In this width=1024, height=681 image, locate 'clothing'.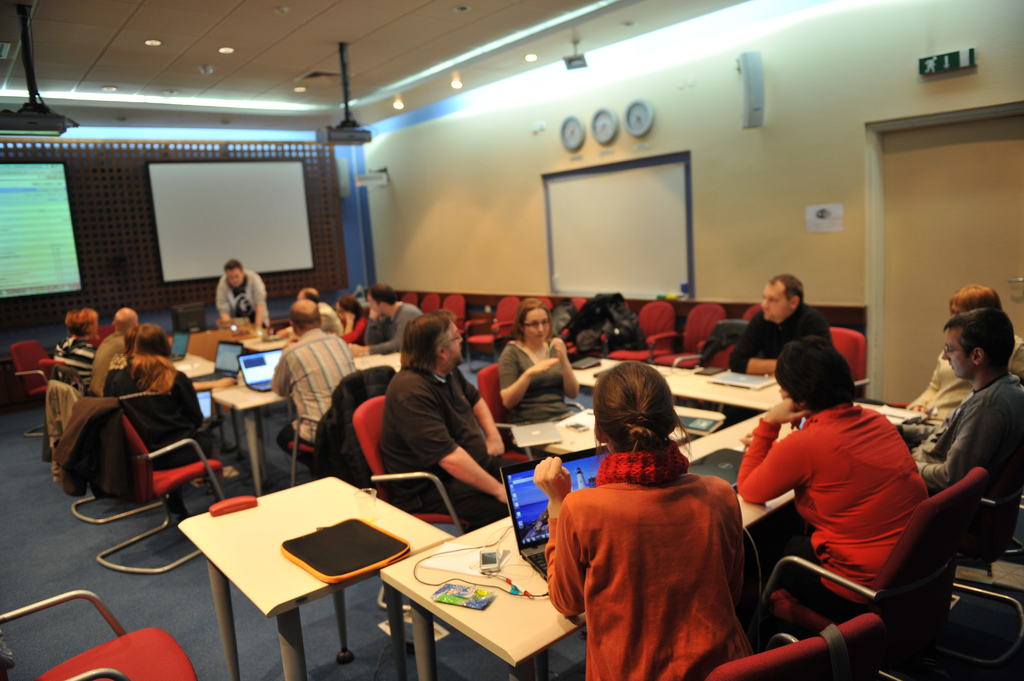
Bounding box: l=500, t=341, r=569, b=425.
